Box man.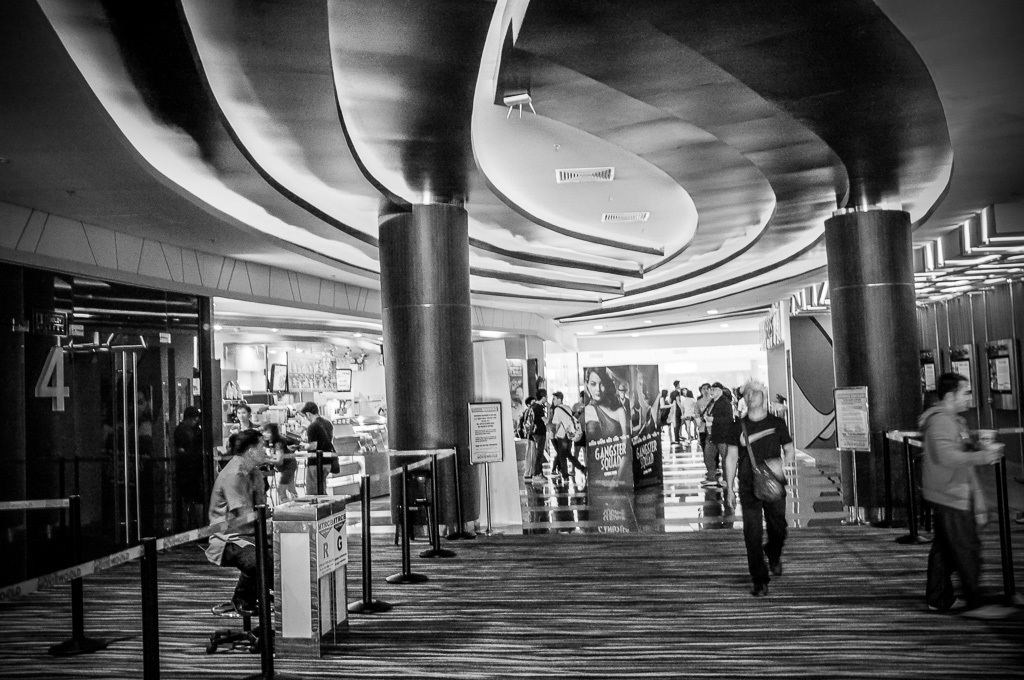
[x1=296, y1=400, x2=340, y2=492].
